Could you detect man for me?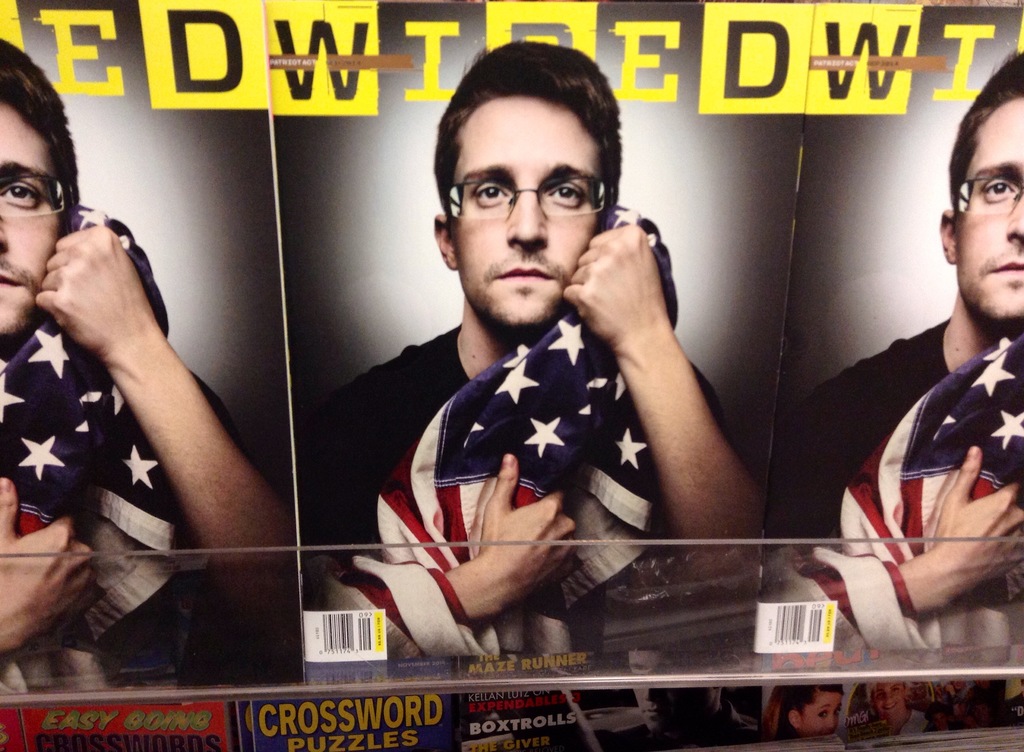
Detection result: detection(286, 30, 769, 655).
